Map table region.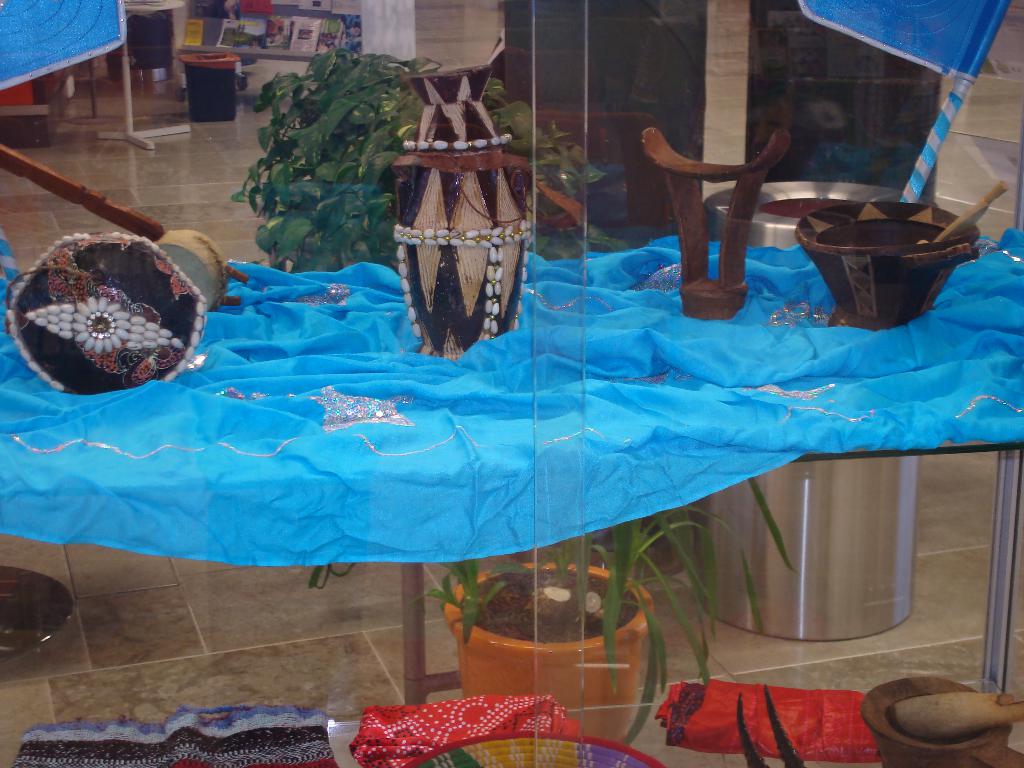
Mapped to 57:227:1023:714.
